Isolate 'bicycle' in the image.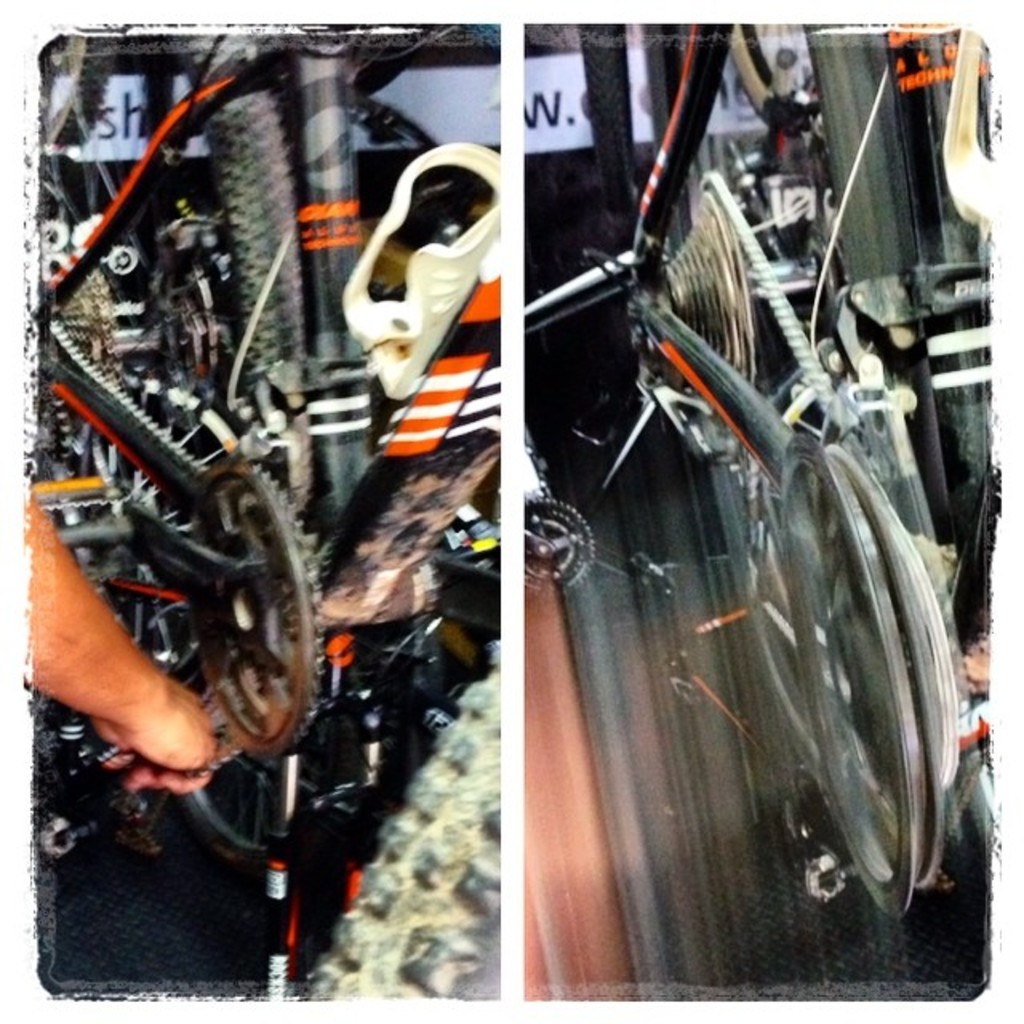
Isolated region: (left=525, top=26, right=989, bottom=1003).
